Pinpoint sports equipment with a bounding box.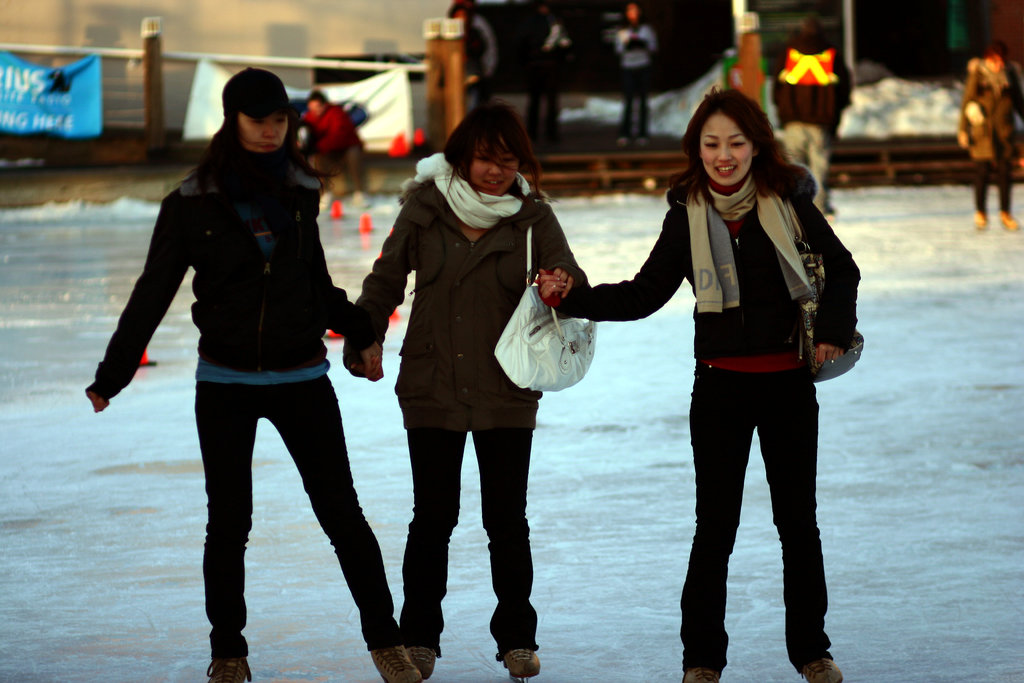
detection(403, 641, 438, 680).
